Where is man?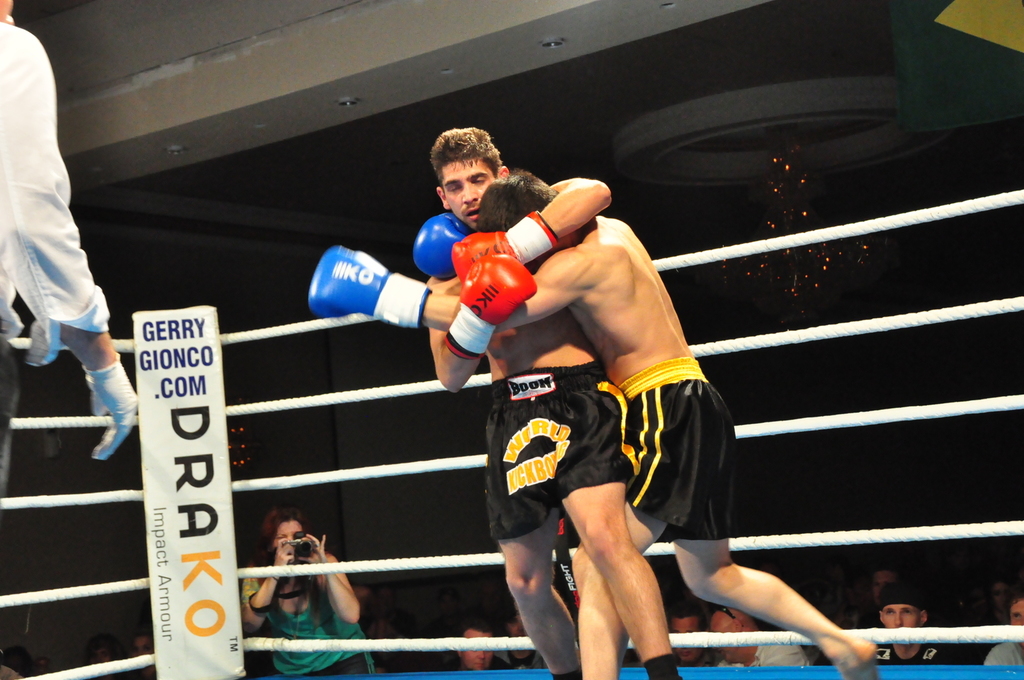
957,591,1021,672.
